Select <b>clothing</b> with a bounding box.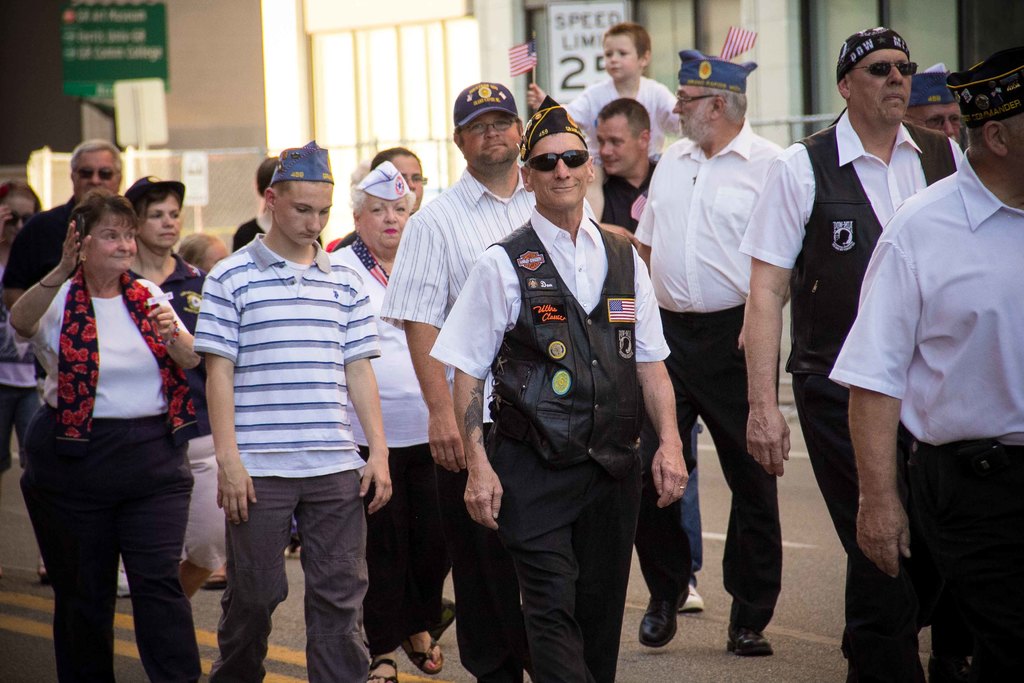
<bbox>555, 73, 680, 169</bbox>.
